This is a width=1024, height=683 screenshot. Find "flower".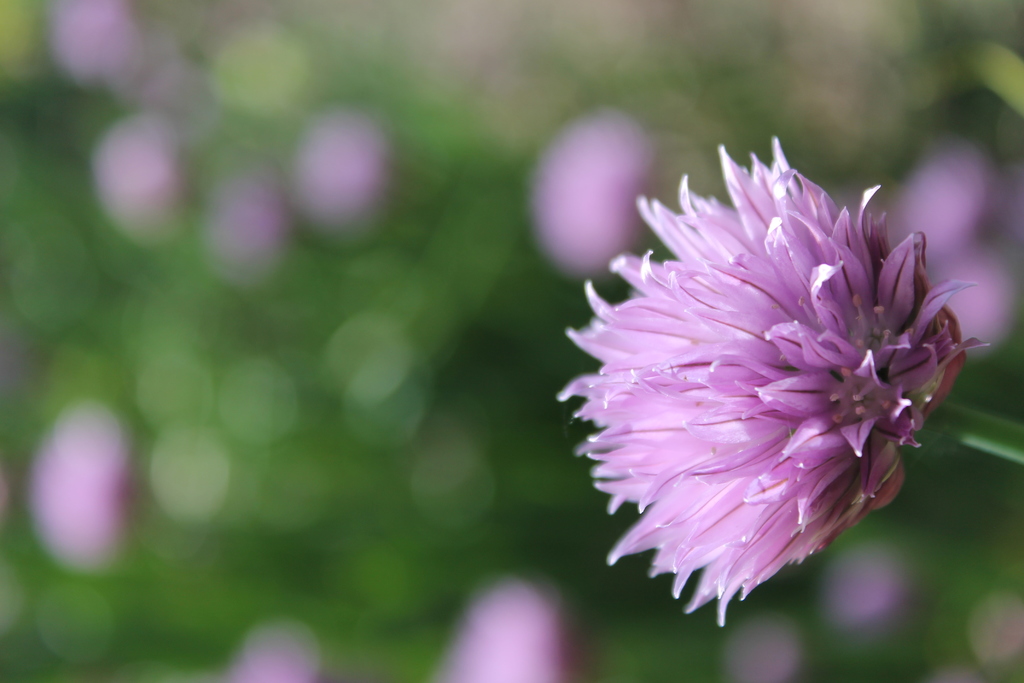
Bounding box: detection(56, 5, 145, 101).
